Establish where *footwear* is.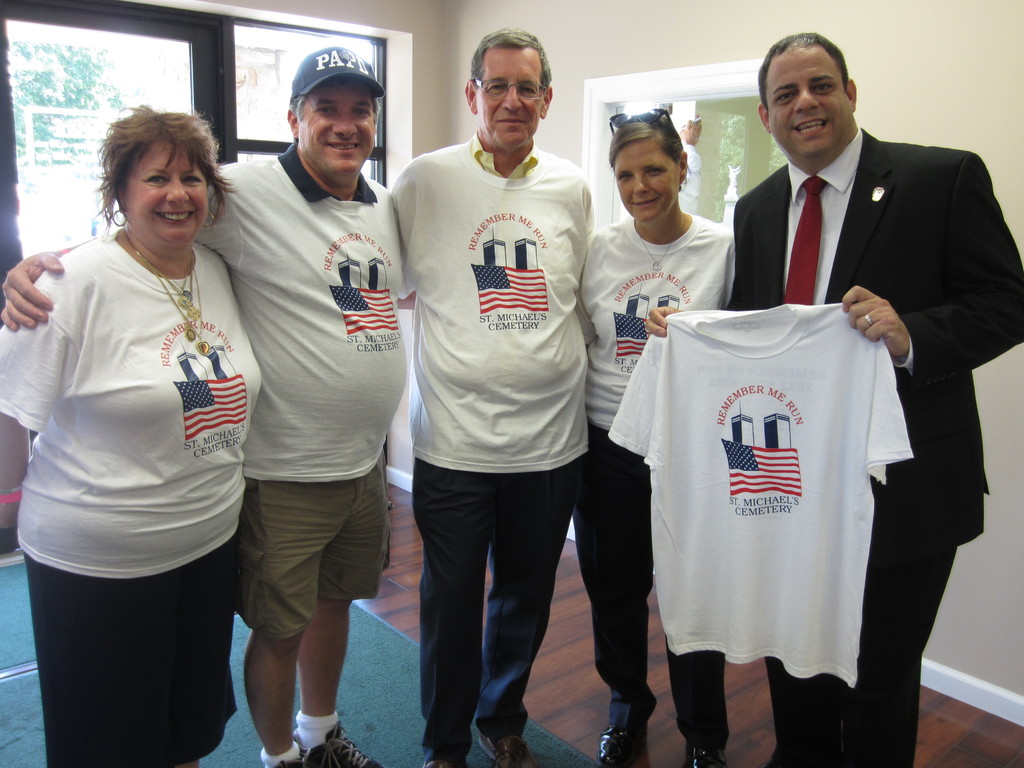
Established at bbox=[596, 723, 649, 765].
